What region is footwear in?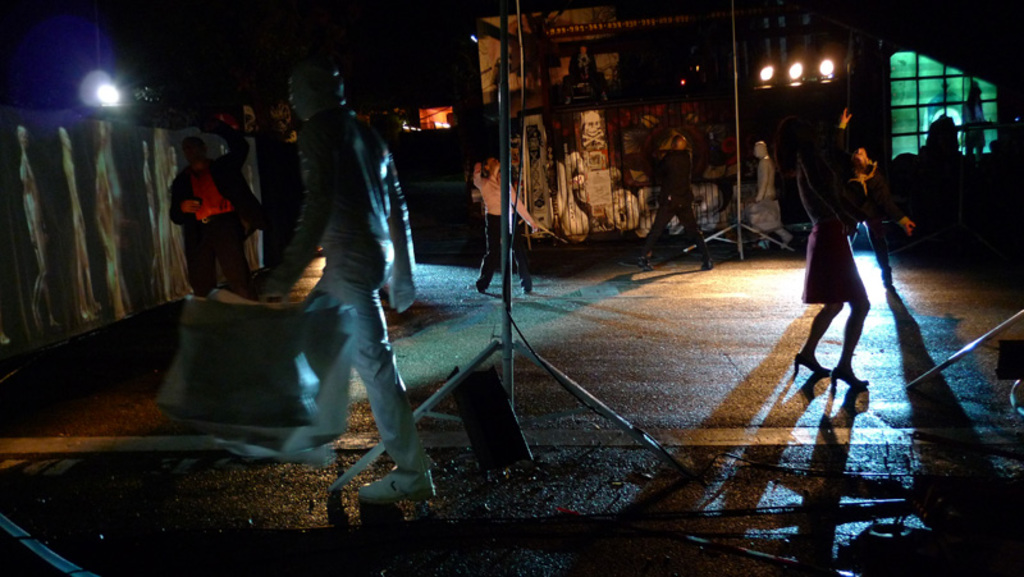
[x1=351, y1=466, x2=433, y2=505].
